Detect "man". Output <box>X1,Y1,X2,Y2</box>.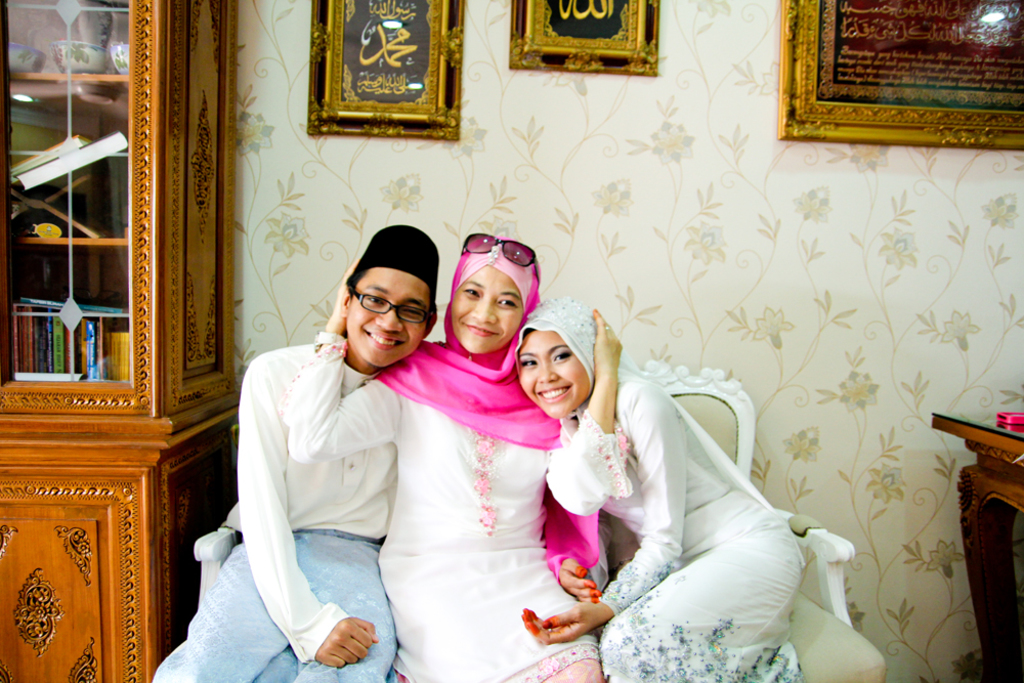
<box>152,220,441,682</box>.
